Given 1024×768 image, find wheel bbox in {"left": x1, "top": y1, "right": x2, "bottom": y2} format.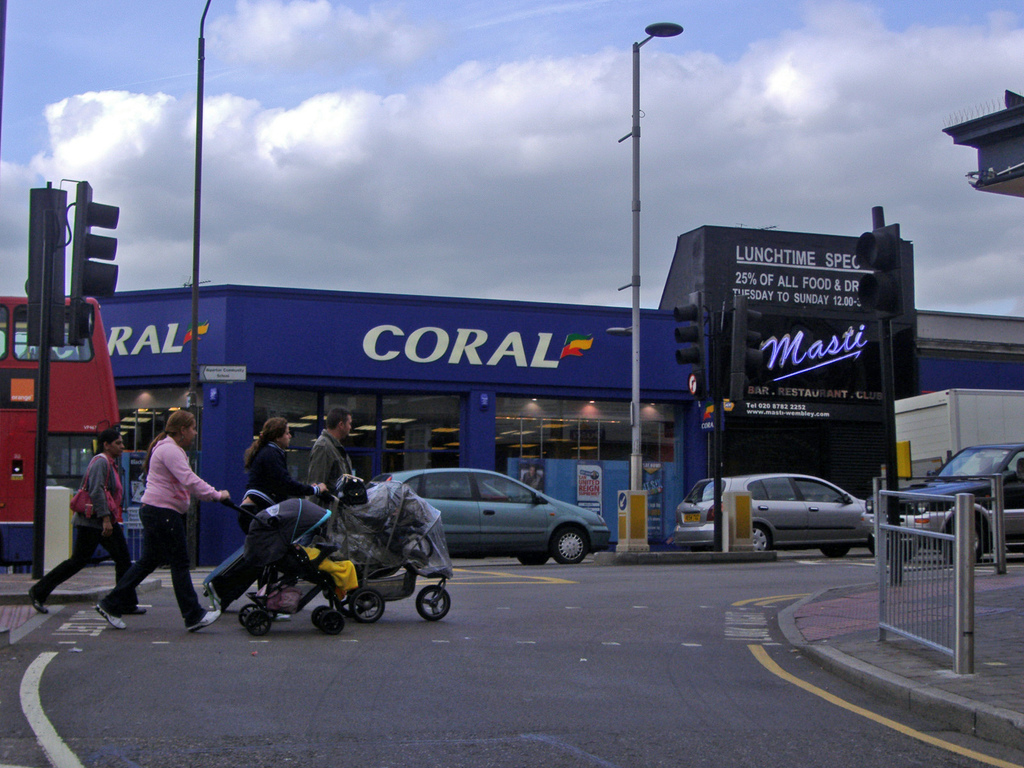
{"left": 940, "top": 522, "right": 988, "bottom": 566}.
